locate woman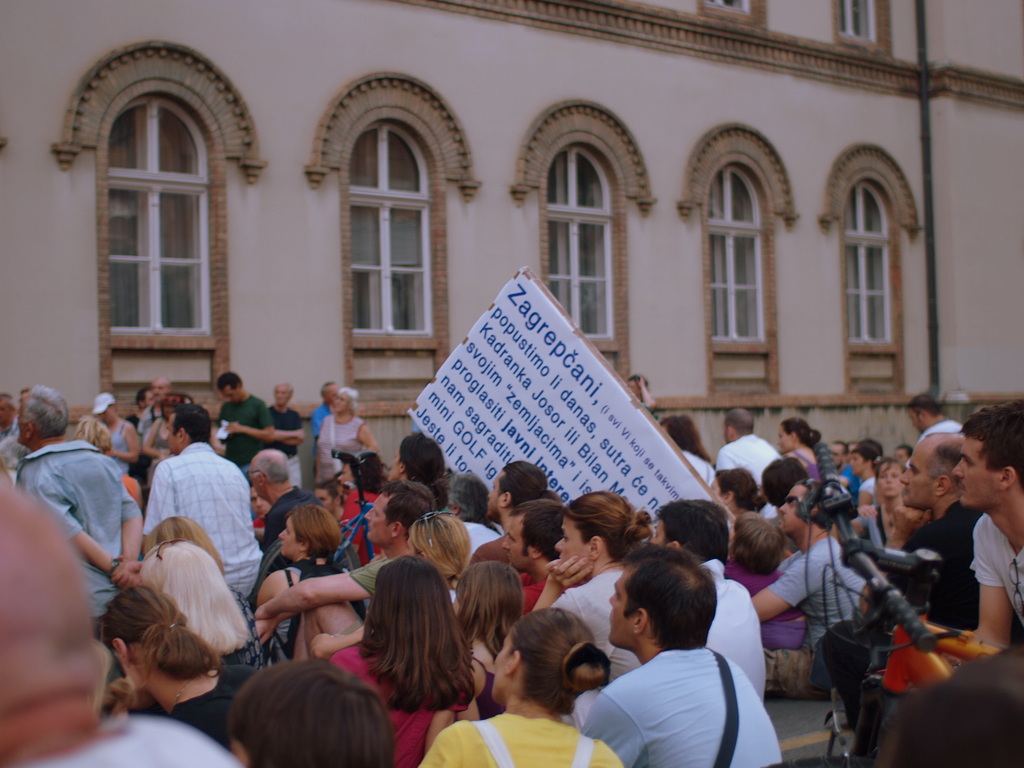
(left=318, top=387, right=381, bottom=485)
